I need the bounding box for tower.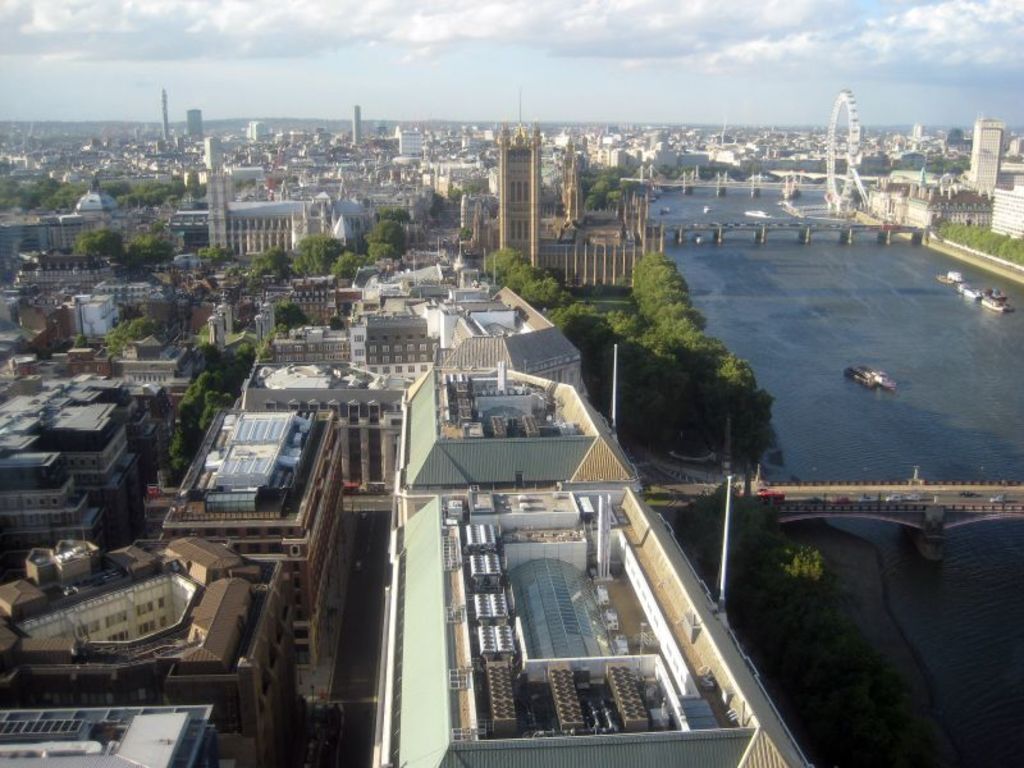
Here it is: [497, 127, 543, 270].
